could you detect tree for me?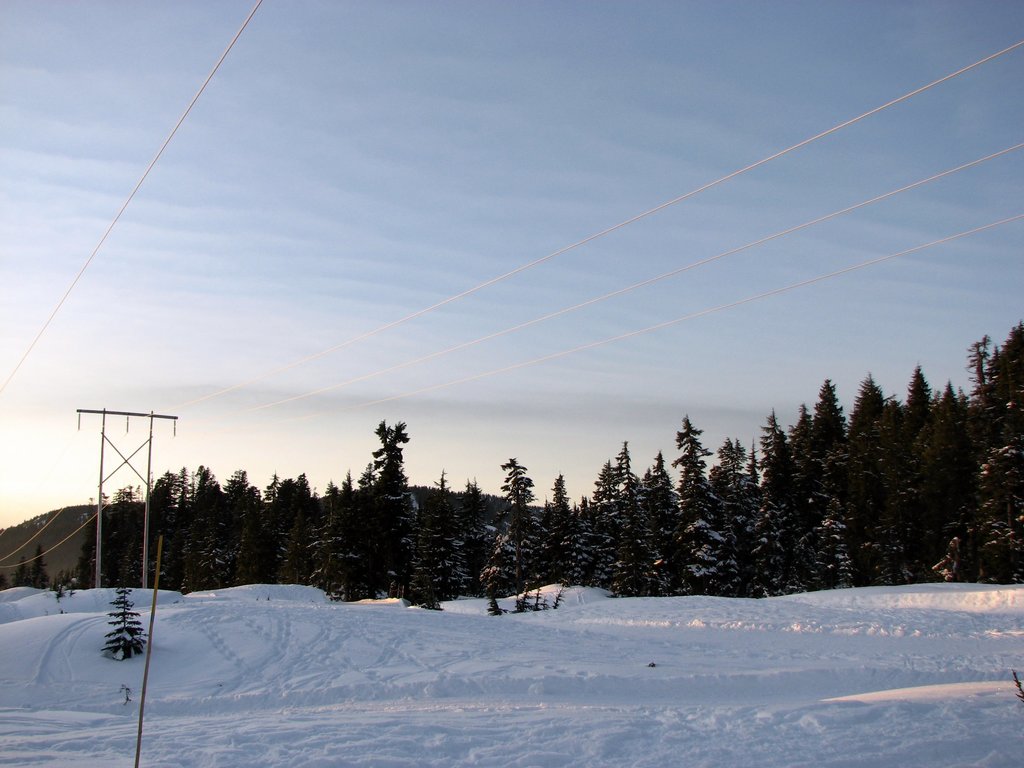
Detection result: 33,536,55,595.
